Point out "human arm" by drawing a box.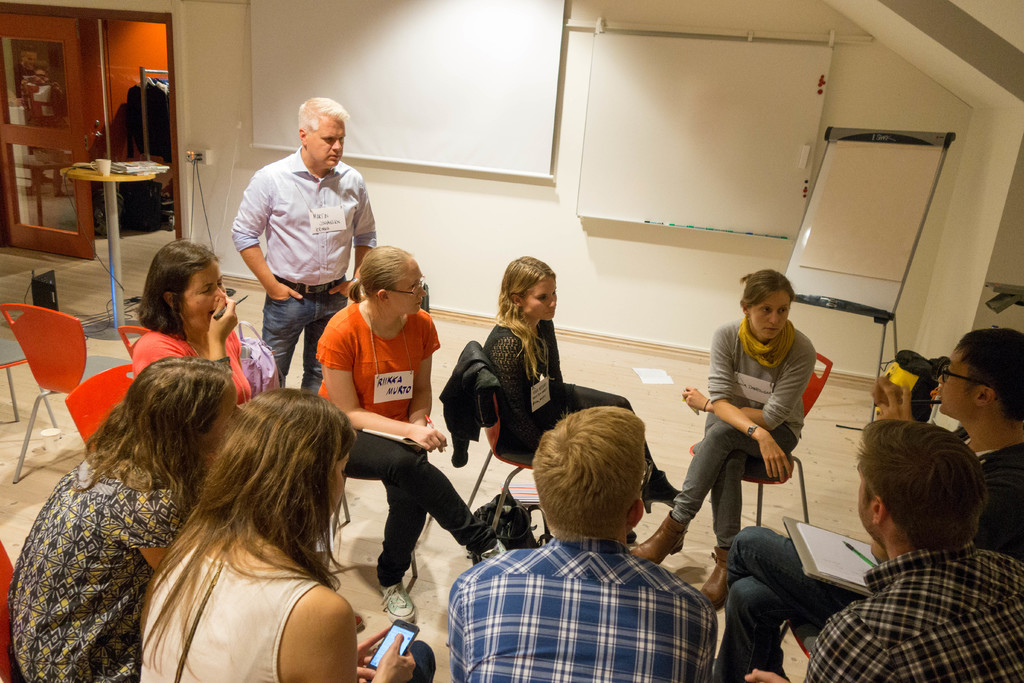
(x1=275, y1=585, x2=420, y2=682).
